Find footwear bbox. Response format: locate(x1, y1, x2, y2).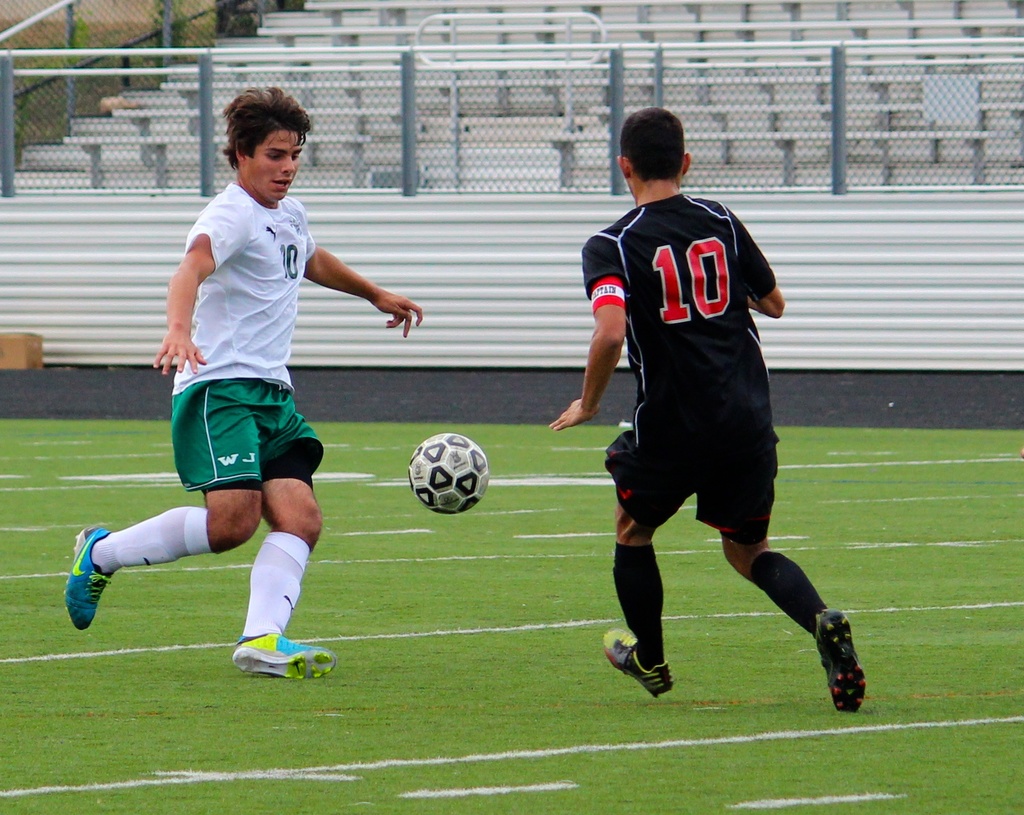
locate(606, 629, 676, 688).
